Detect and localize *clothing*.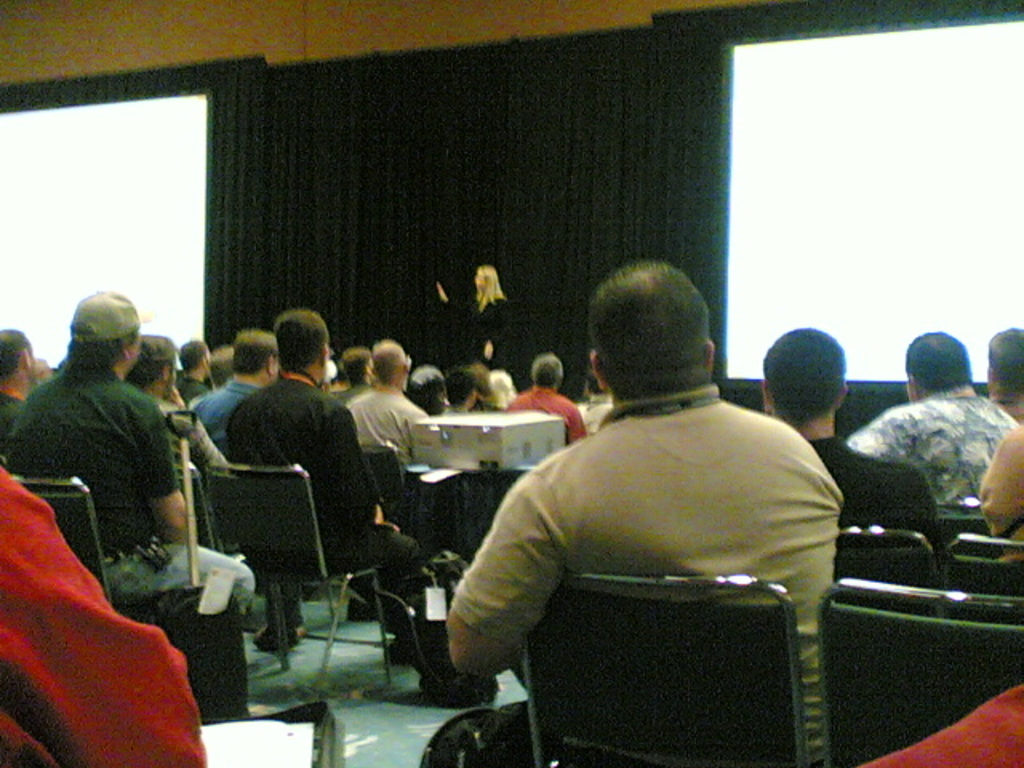
Localized at 6 494 190 738.
